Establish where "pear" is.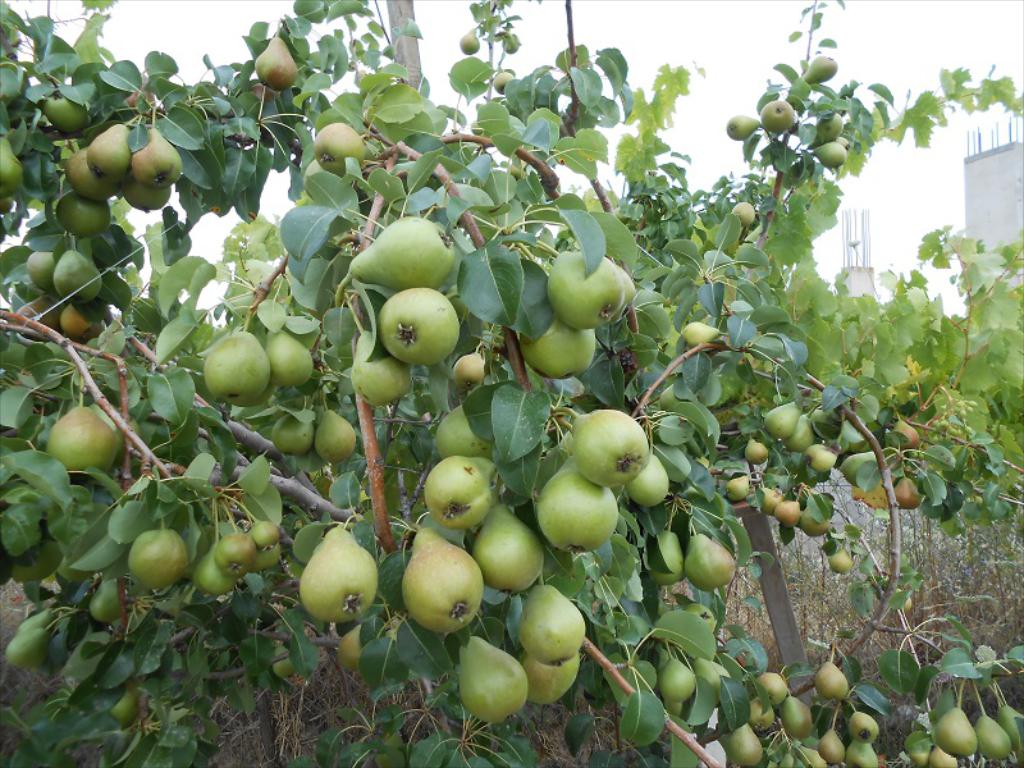
Established at pyautogui.locateOnScreen(730, 198, 756, 229).
